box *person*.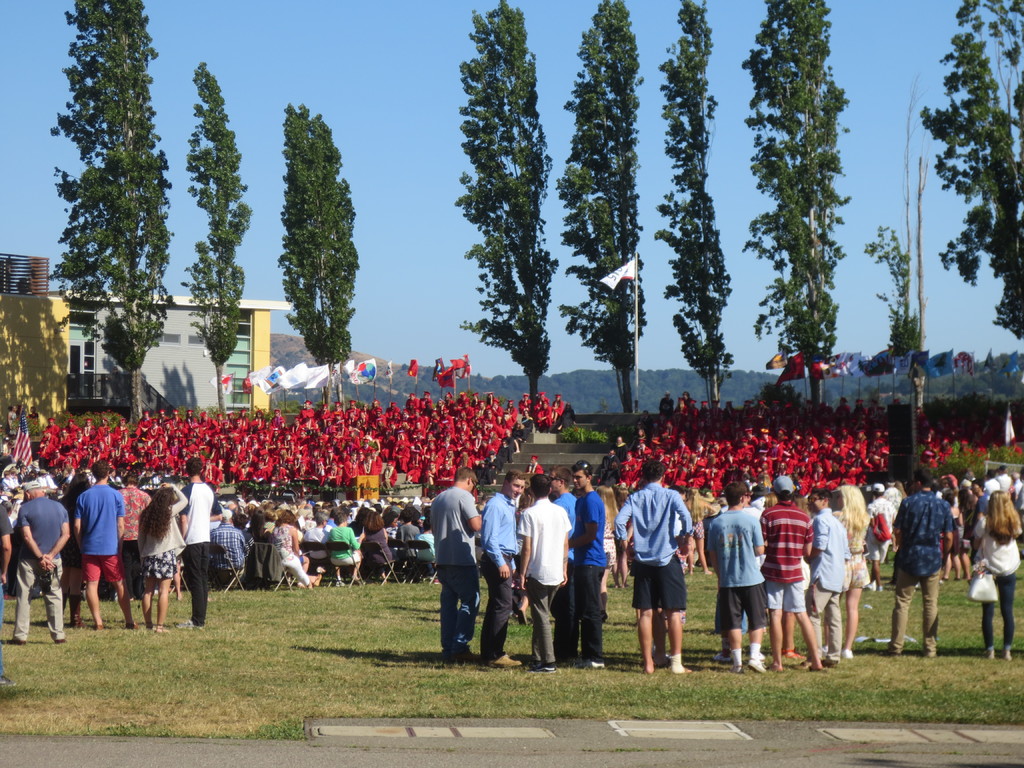
region(614, 461, 696, 668).
